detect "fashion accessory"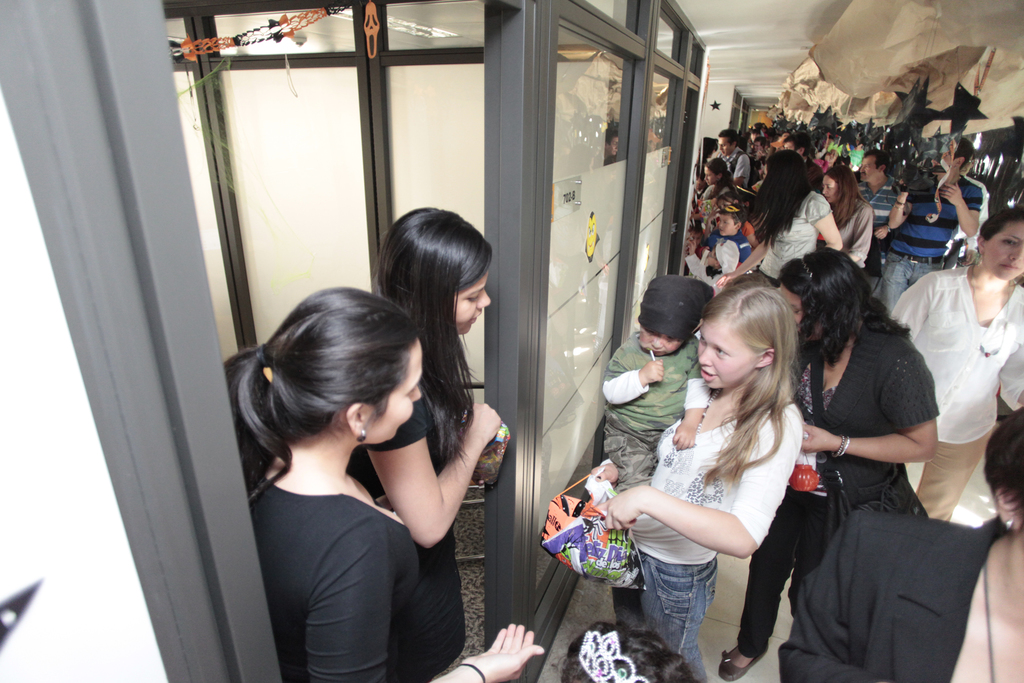
Rect(803, 258, 815, 281)
